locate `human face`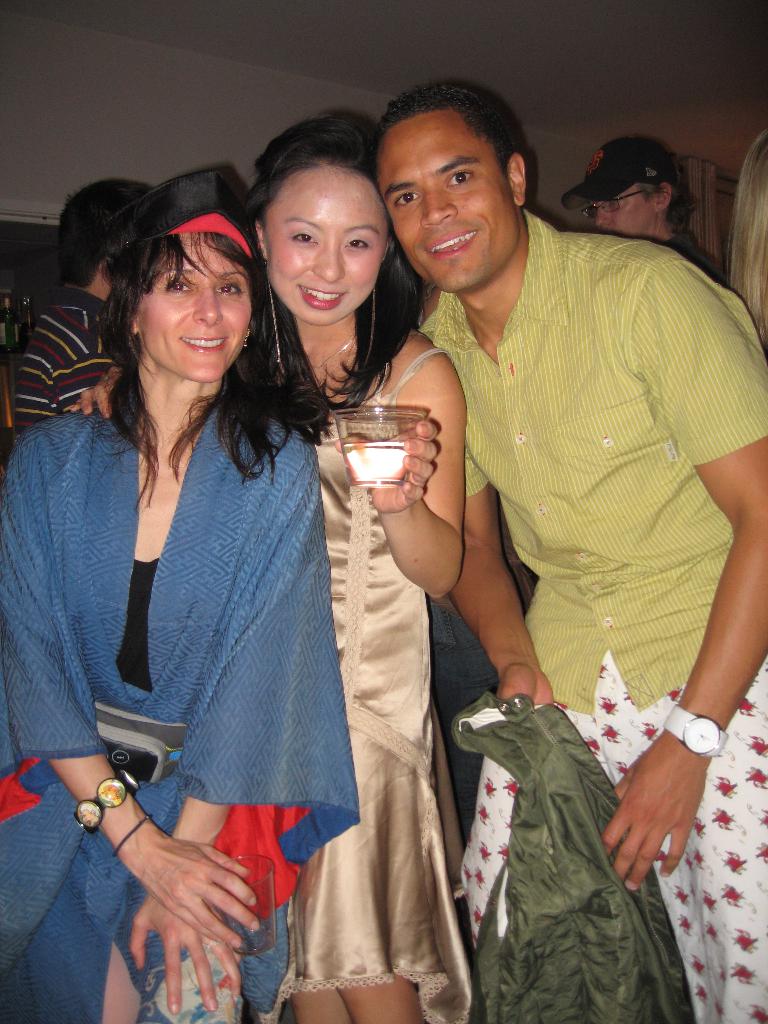
380:108:515:293
